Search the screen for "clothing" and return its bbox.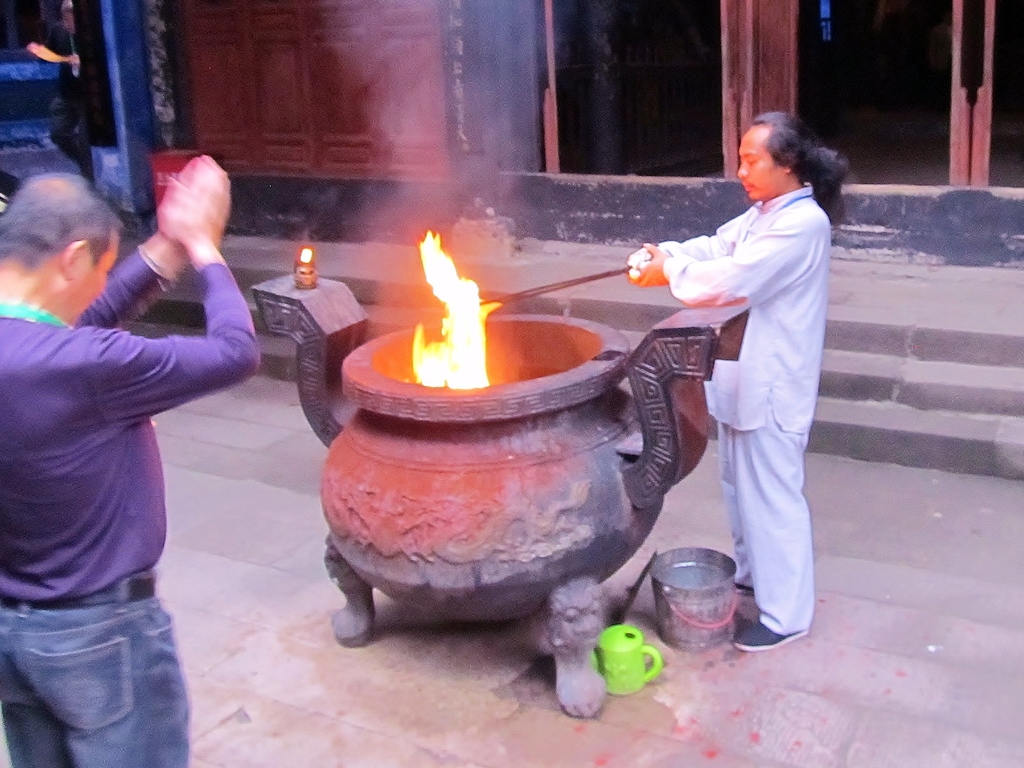
Found: select_region(0, 240, 259, 767).
